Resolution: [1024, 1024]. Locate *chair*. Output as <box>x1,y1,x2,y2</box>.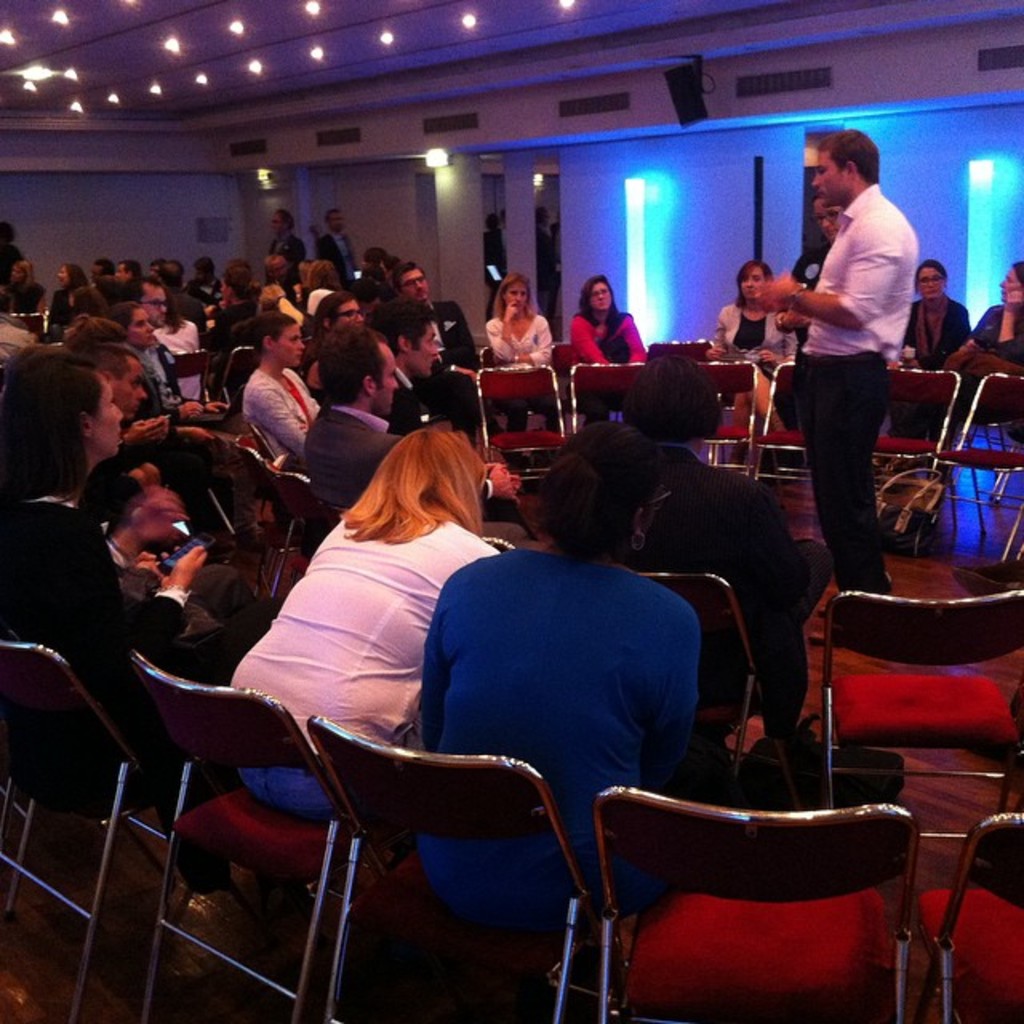
<box>874,358,971,491</box>.
